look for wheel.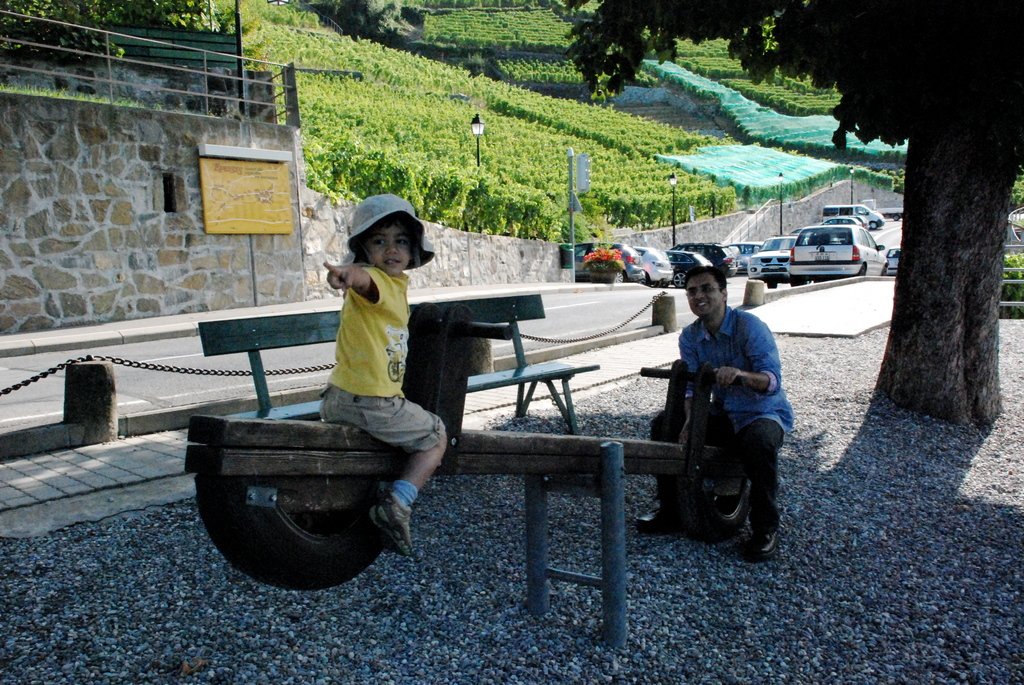
Found: {"left": 858, "top": 265, "right": 866, "bottom": 276}.
